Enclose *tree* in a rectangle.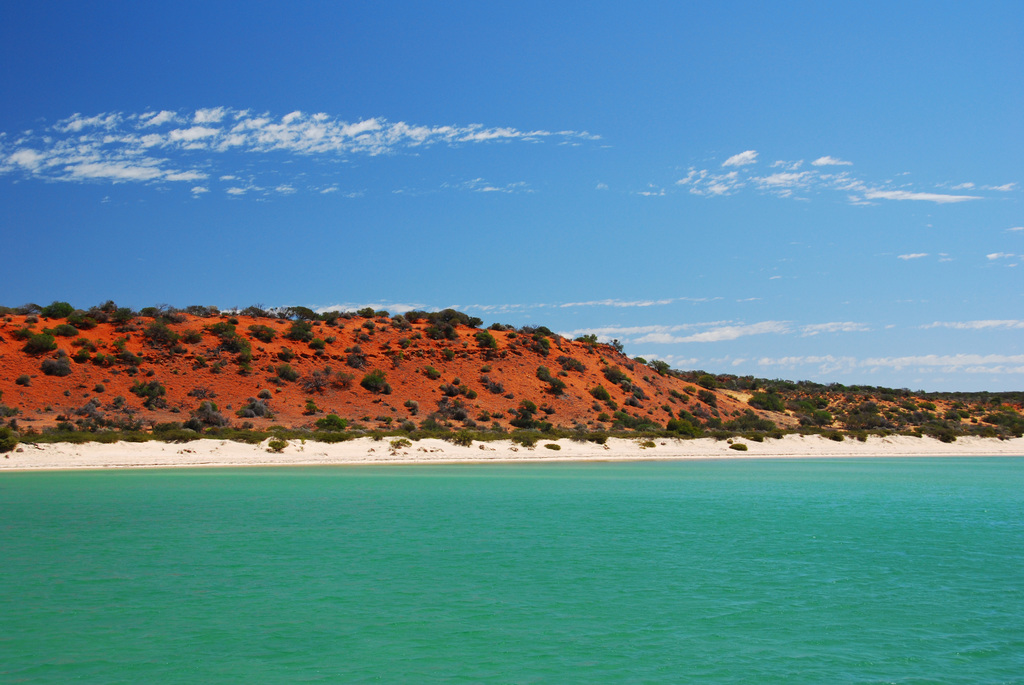
(521, 324, 547, 338).
